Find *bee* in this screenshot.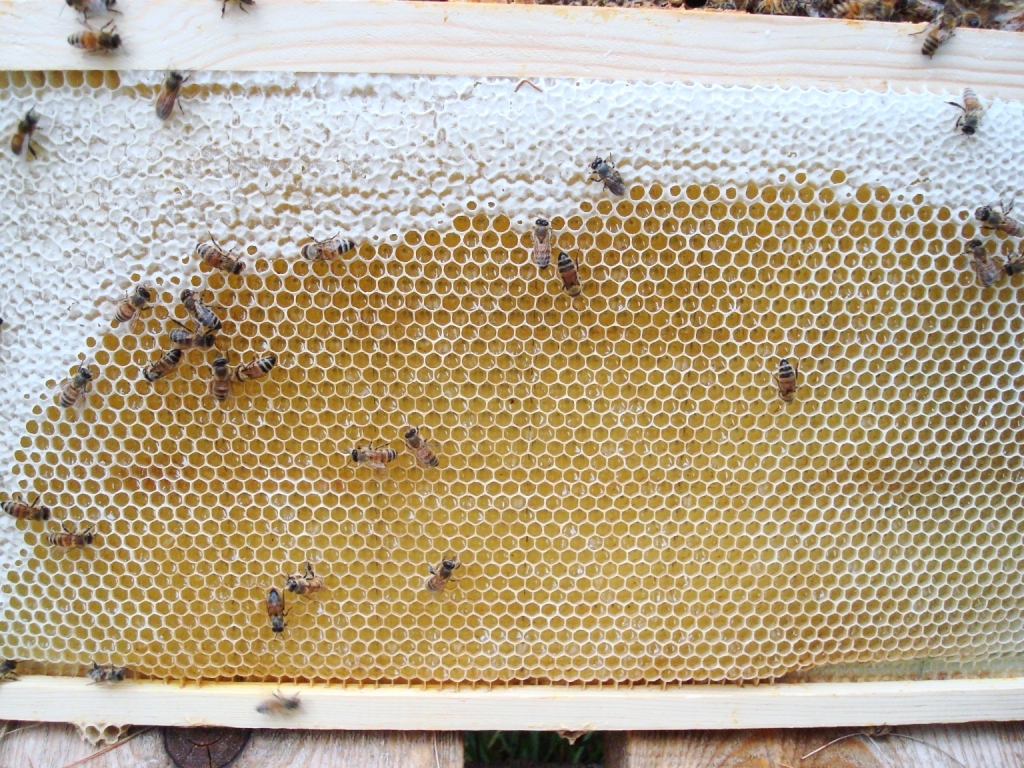
The bounding box for *bee* is BBox(352, 445, 398, 462).
